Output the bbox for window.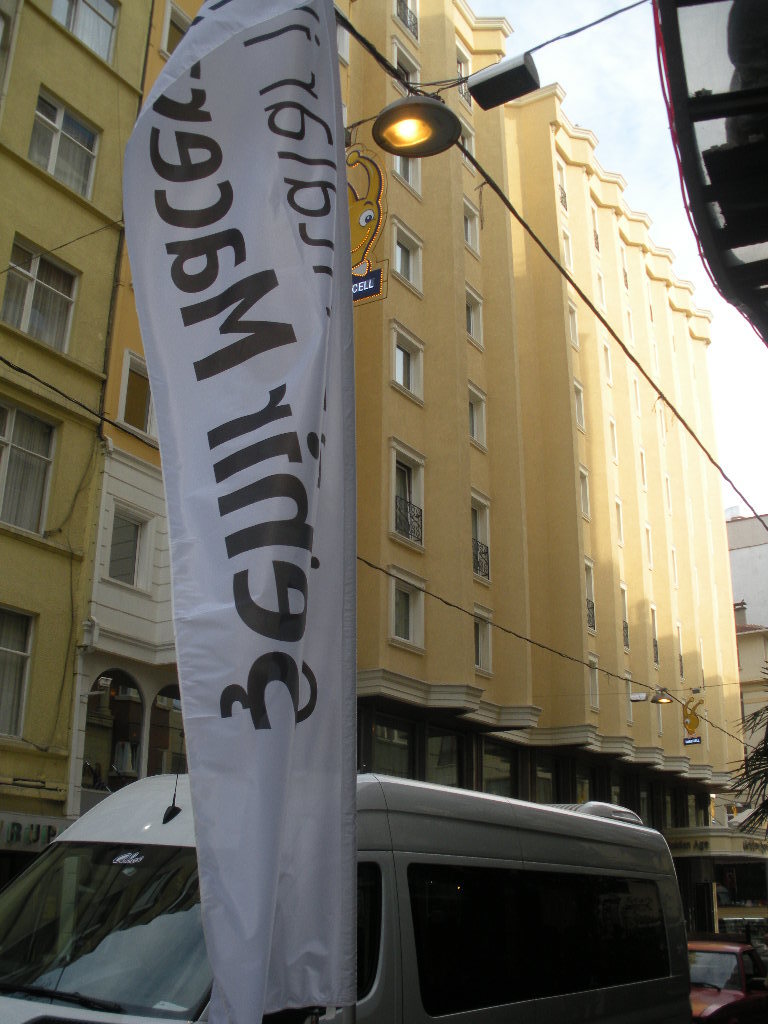
rect(585, 556, 596, 635).
